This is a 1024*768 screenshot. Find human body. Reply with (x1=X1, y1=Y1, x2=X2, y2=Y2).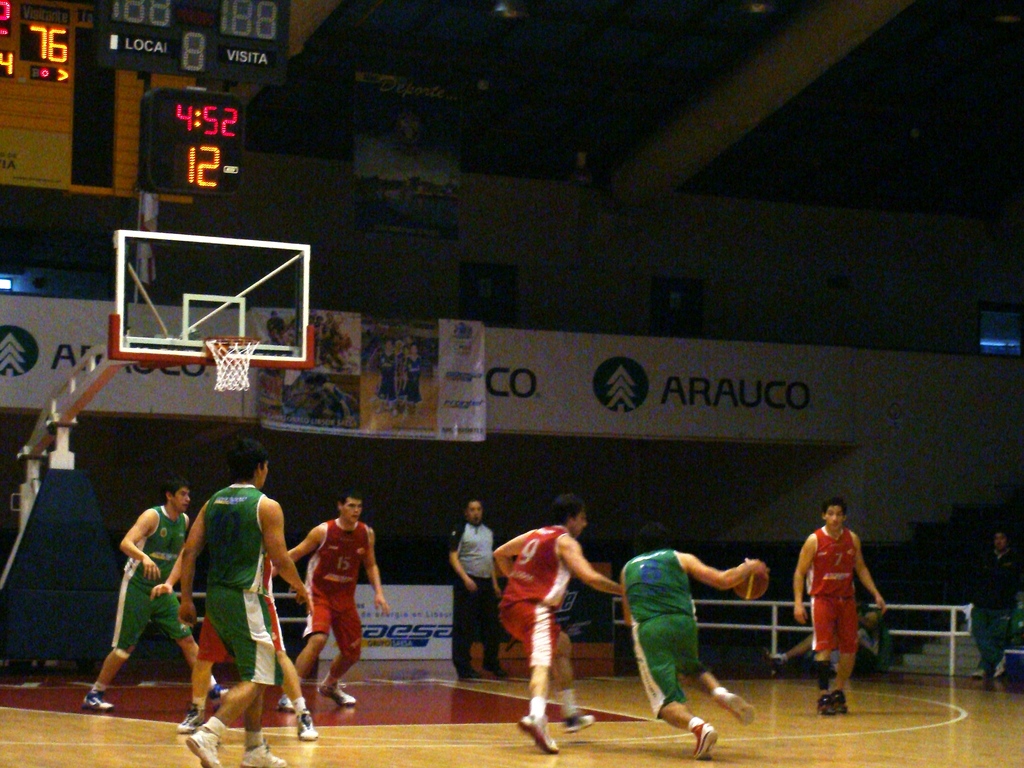
(x1=188, y1=437, x2=316, y2=767).
